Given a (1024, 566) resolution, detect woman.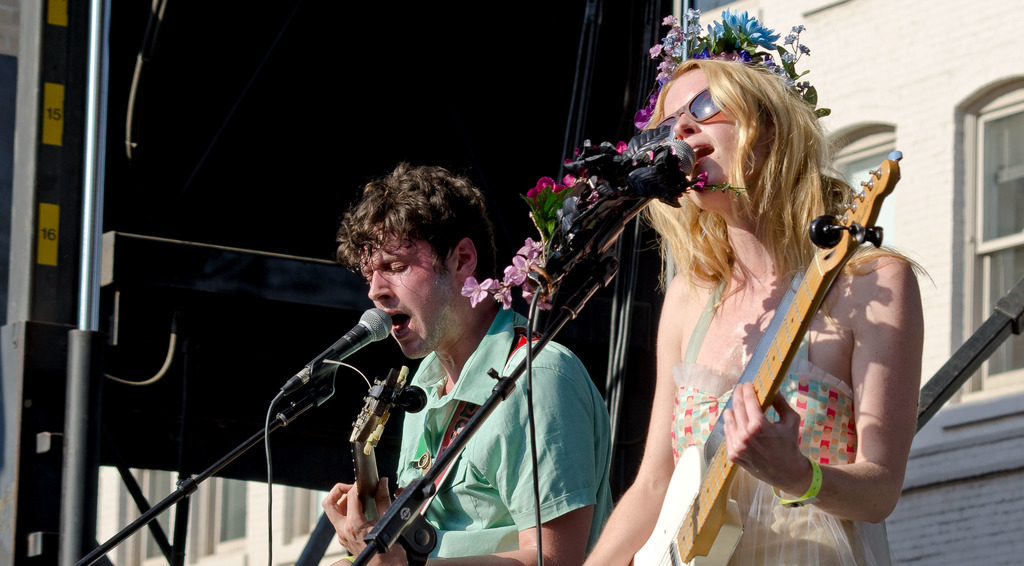
select_region(541, 30, 911, 562).
